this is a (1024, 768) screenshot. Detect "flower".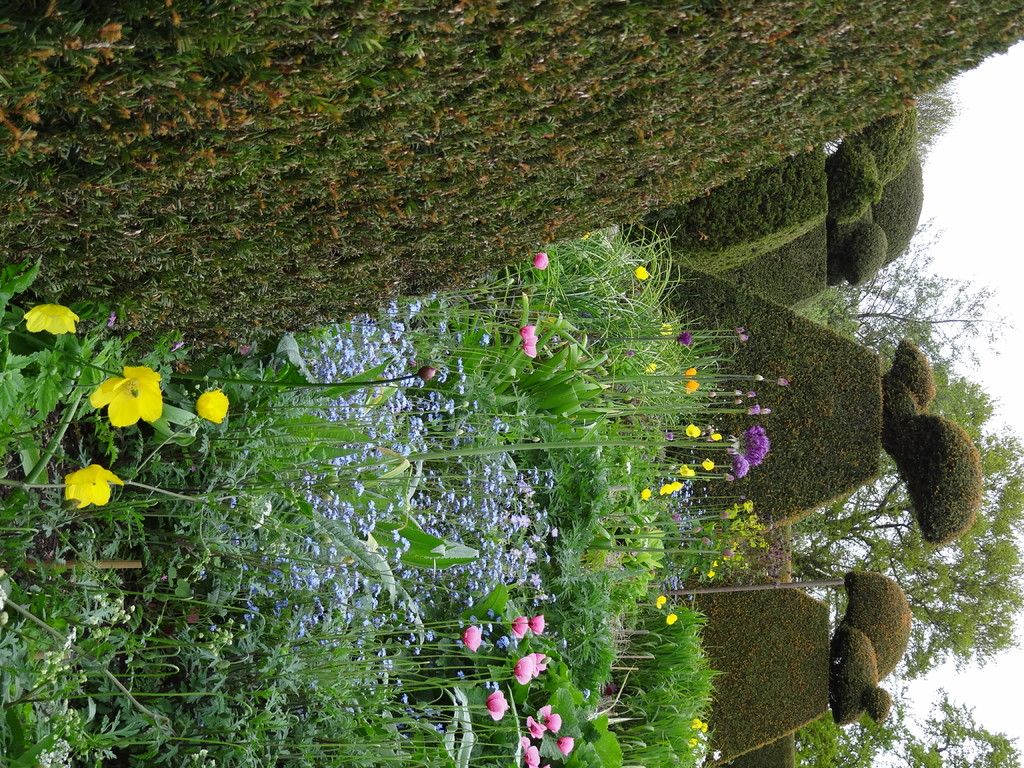
box(532, 653, 549, 680).
